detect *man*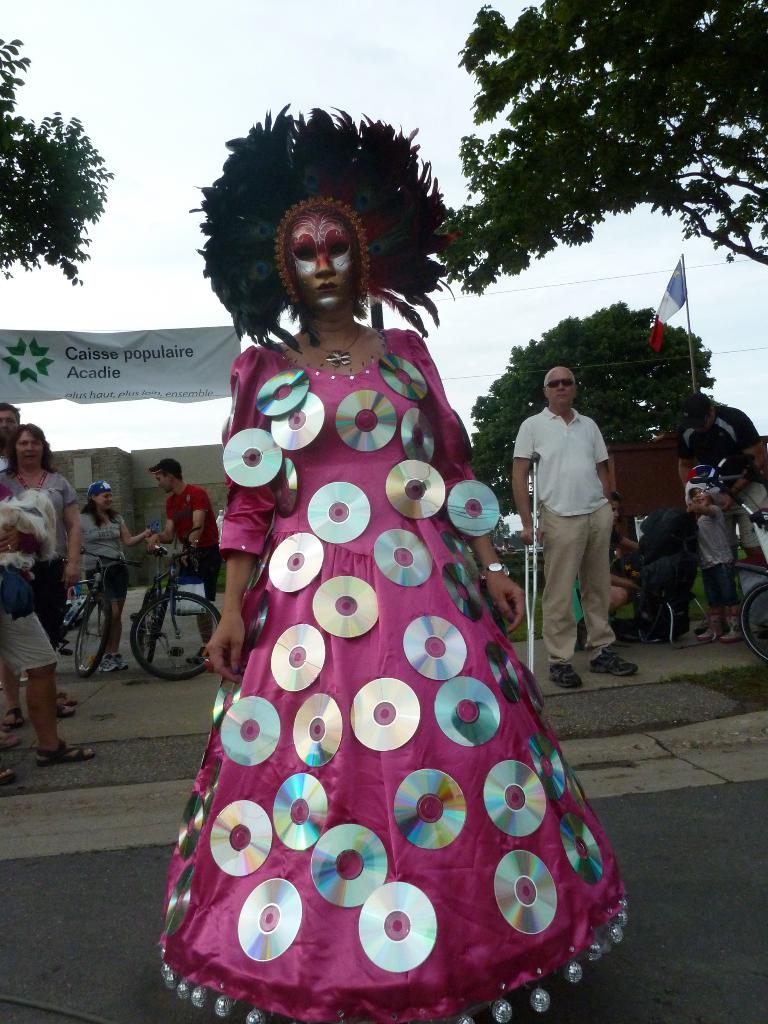
detection(673, 396, 765, 568)
